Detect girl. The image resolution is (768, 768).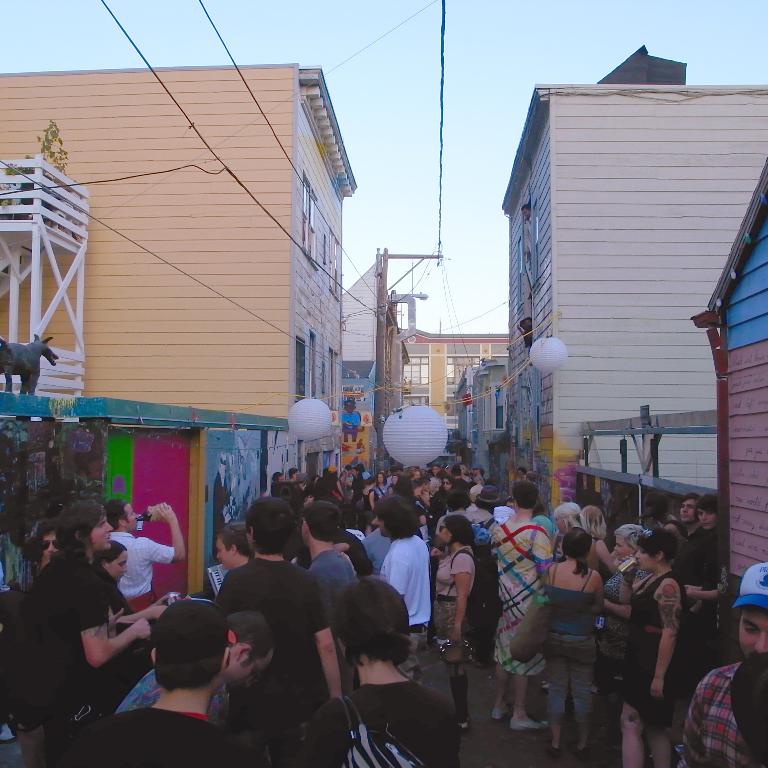
366 477 382 518.
